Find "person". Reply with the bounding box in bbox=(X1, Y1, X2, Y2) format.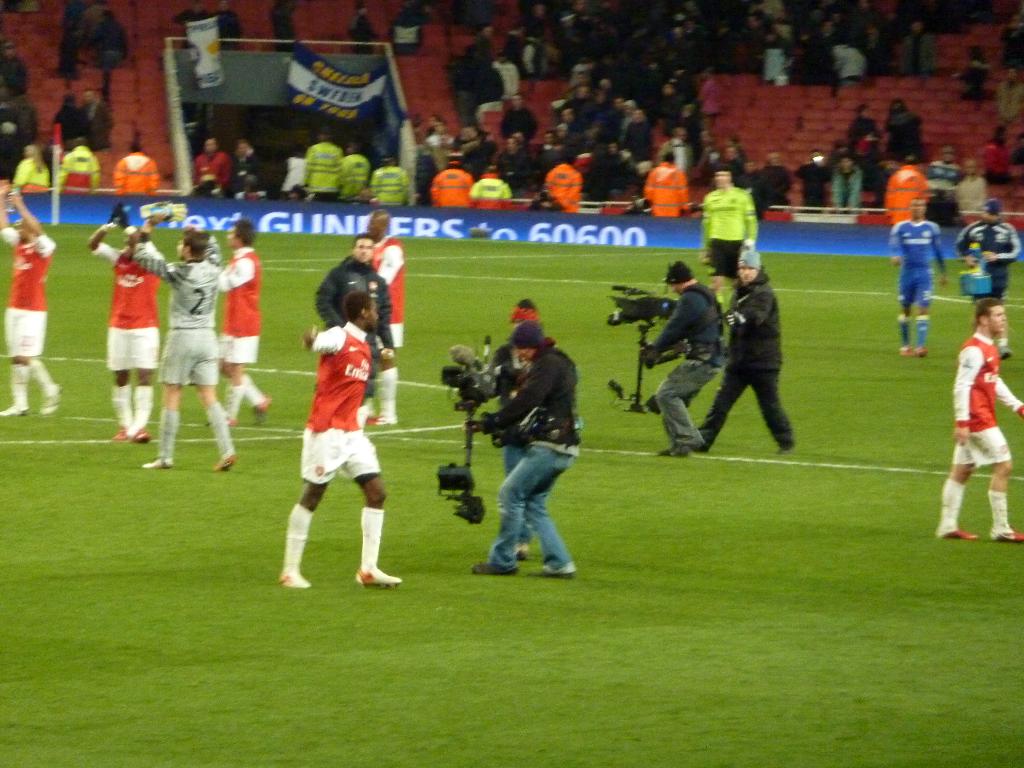
bbox=(0, 182, 61, 416).
